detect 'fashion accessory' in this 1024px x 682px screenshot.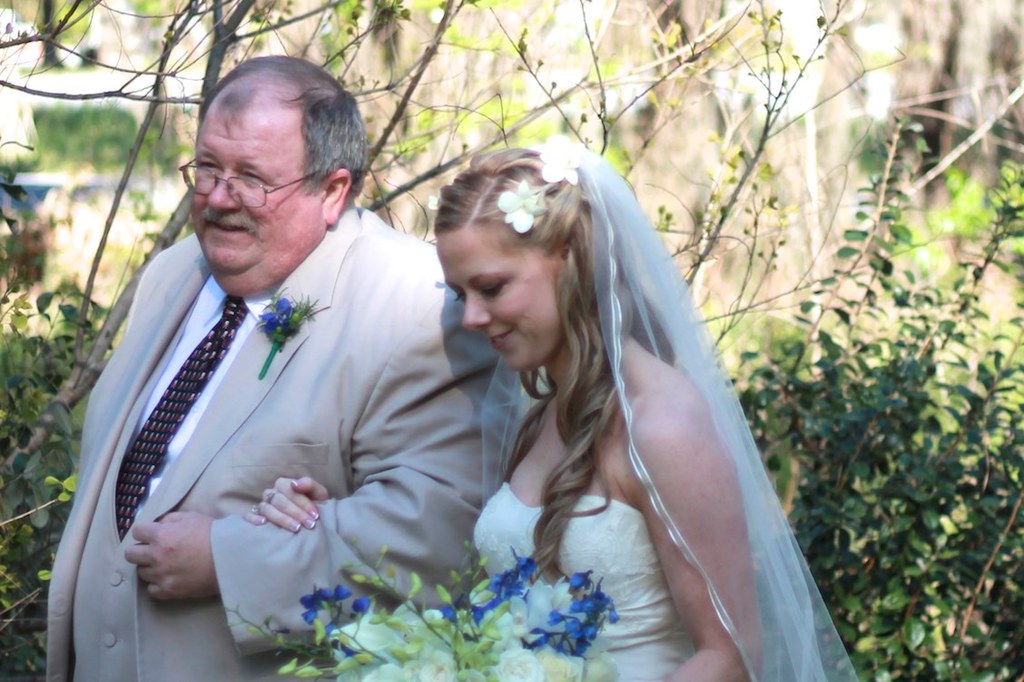
Detection: rect(262, 487, 277, 501).
